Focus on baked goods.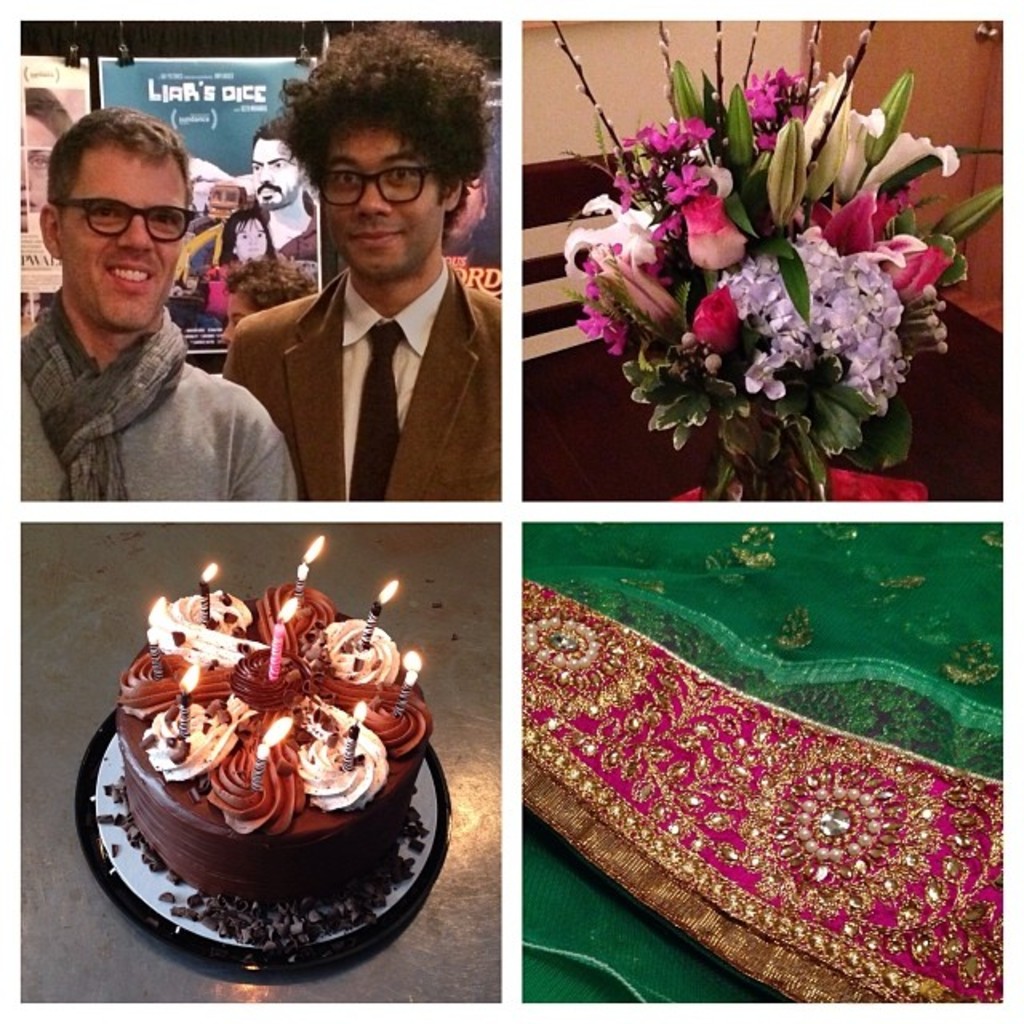
Focused at box(110, 573, 435, 898).
